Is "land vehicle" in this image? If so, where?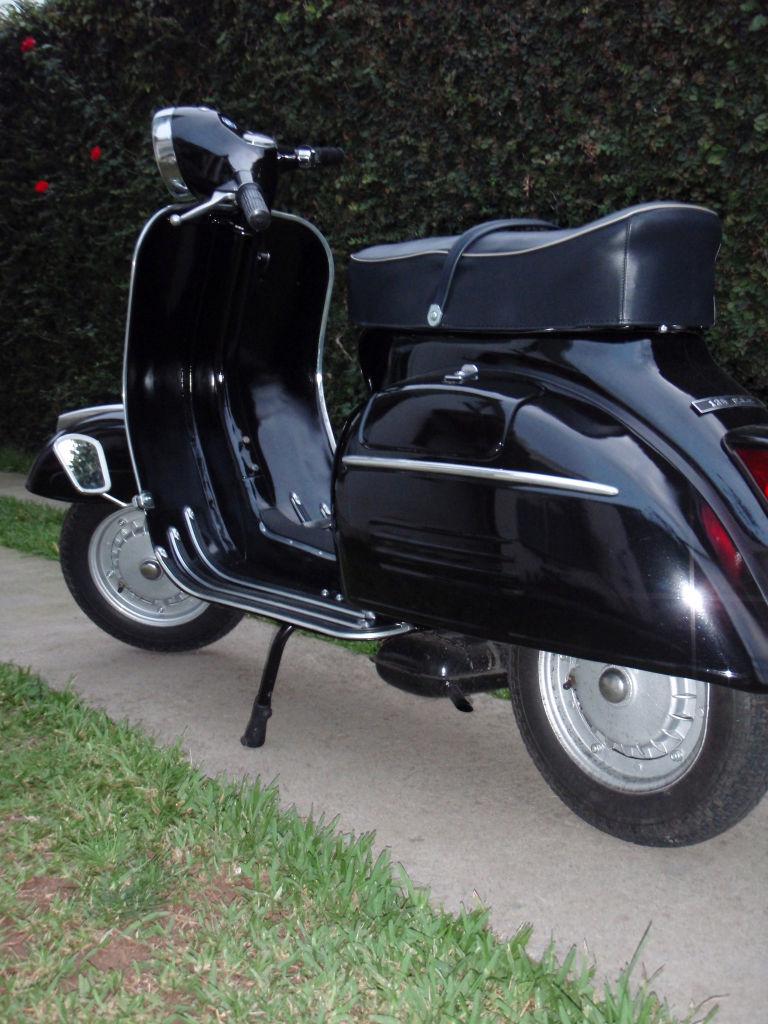
Yes, at crop(23, 103, 767, 846).
